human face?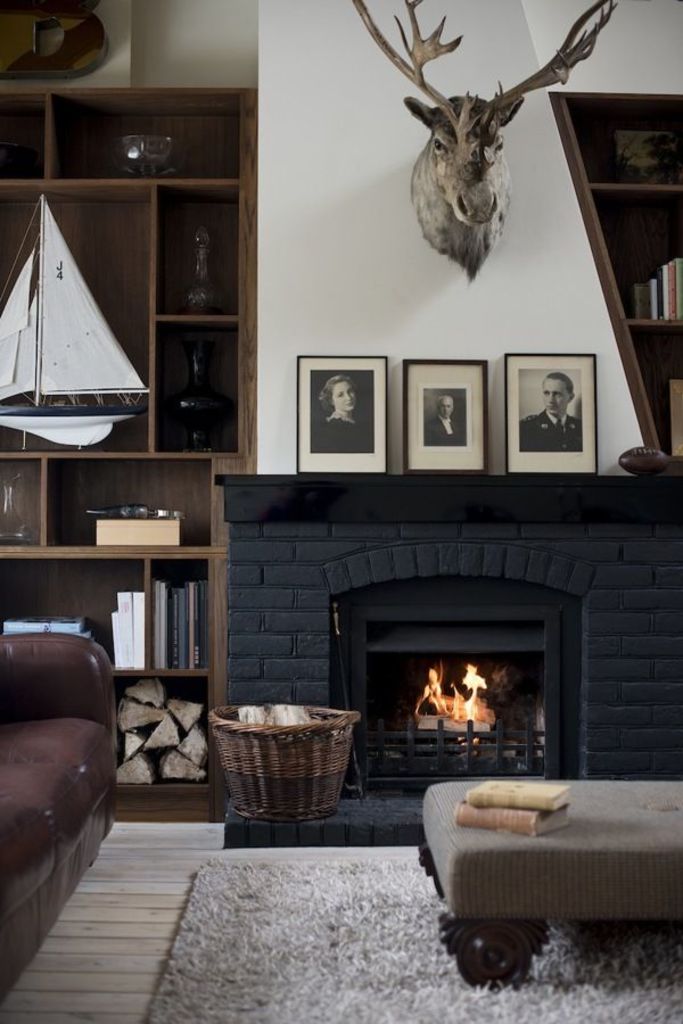
l=441, t=400, r=450, b=415
